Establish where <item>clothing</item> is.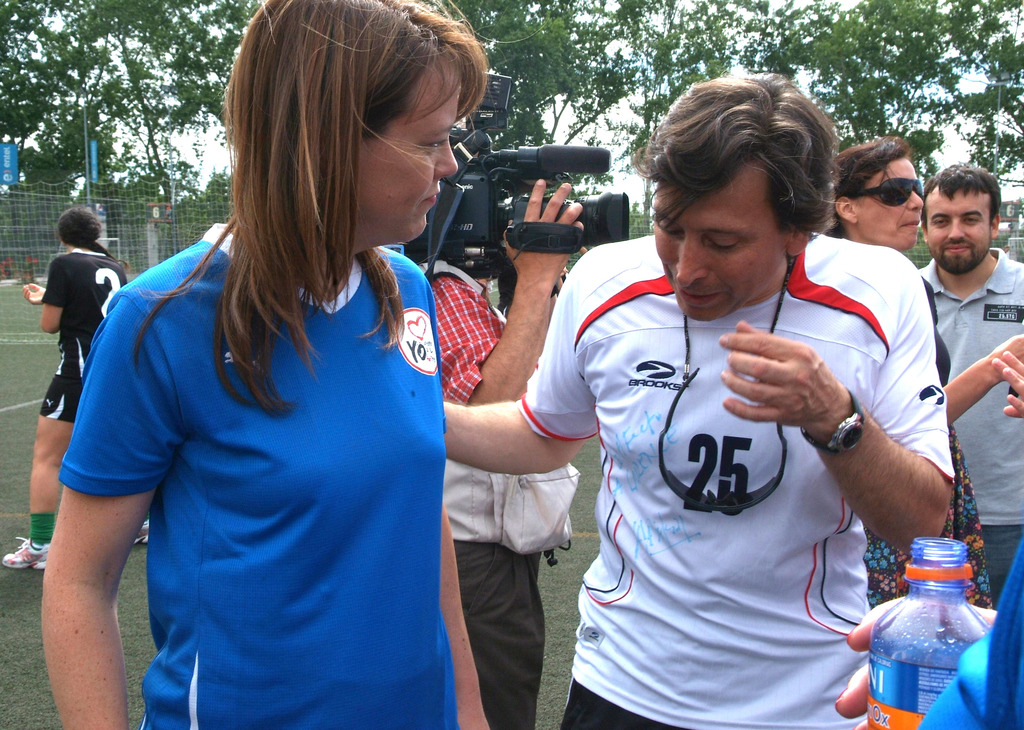
Established at 535 238 929 695.
